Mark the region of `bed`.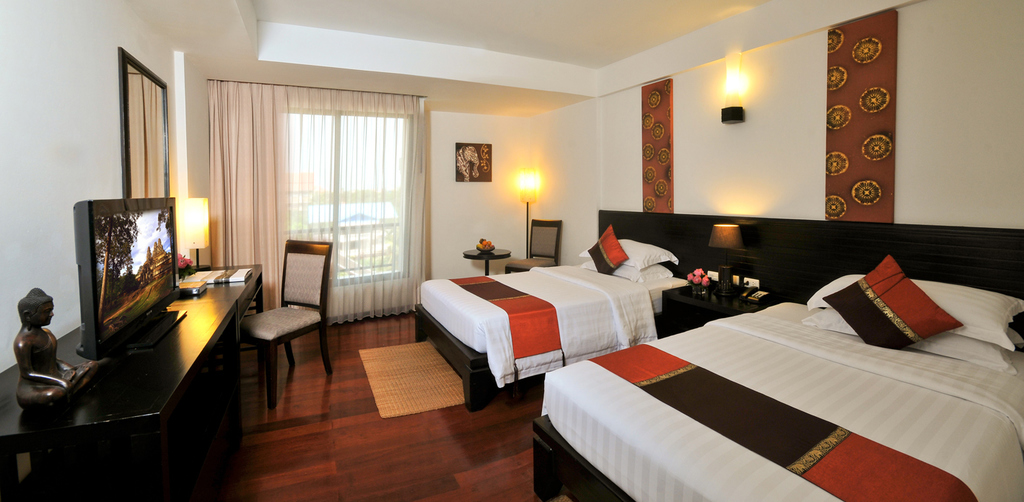
Region: box=[413, 224, 701, 422].
